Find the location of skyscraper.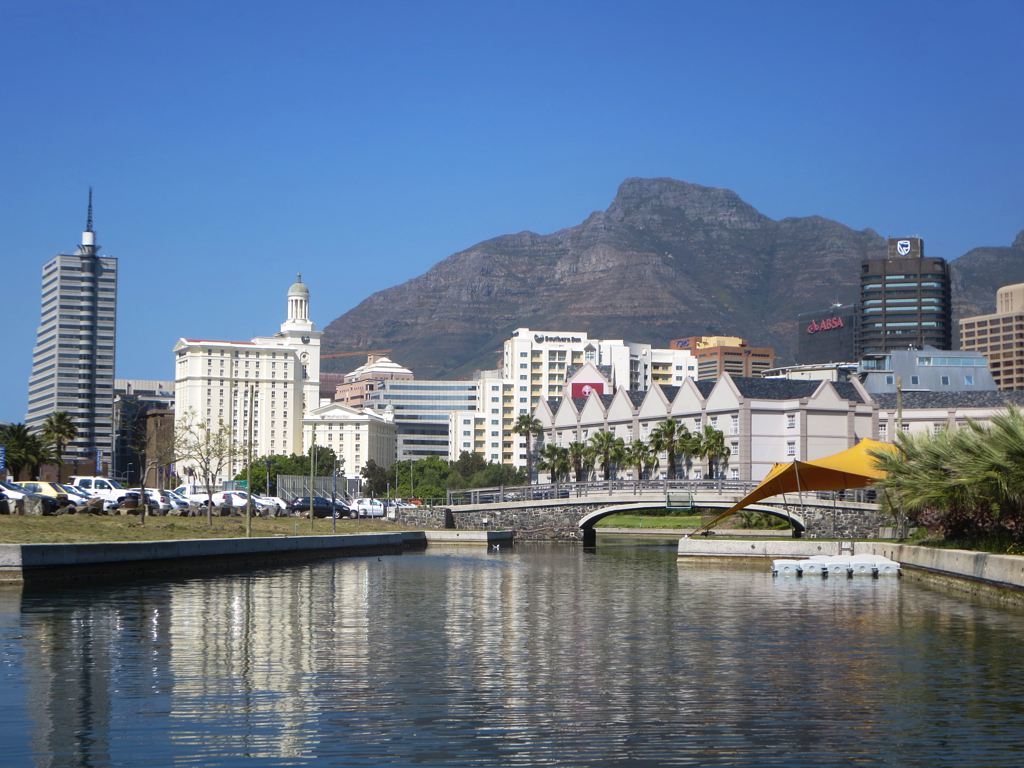
Location: bbox=(2, 206, 137, 490).
